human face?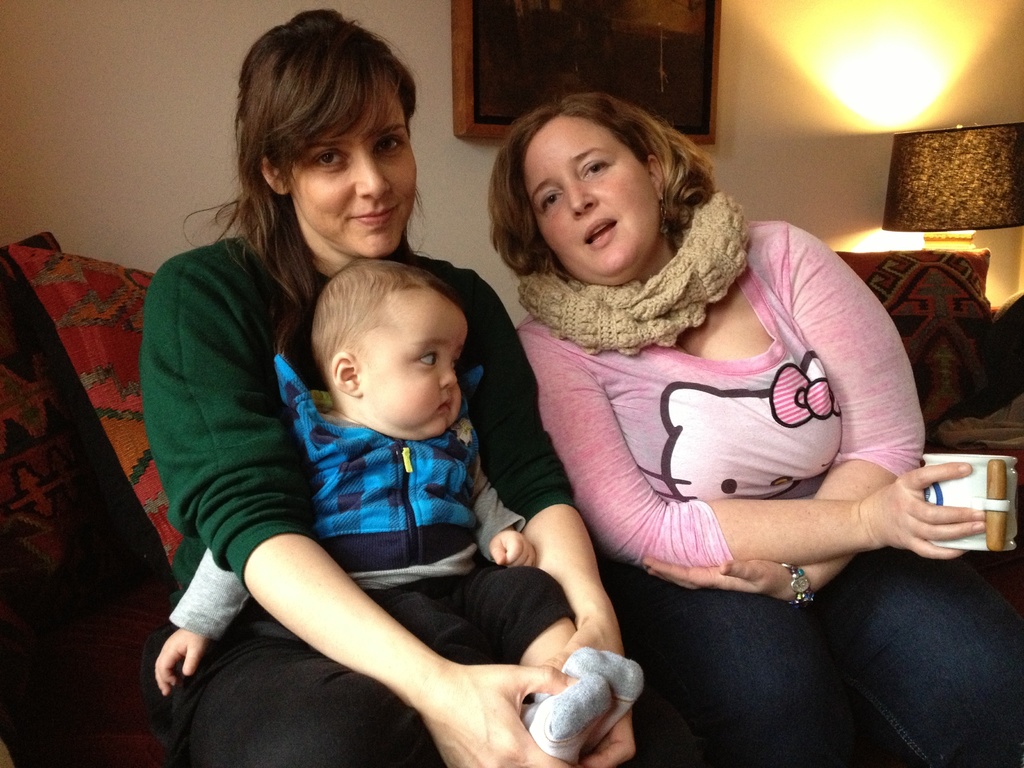
524:115:659:281
